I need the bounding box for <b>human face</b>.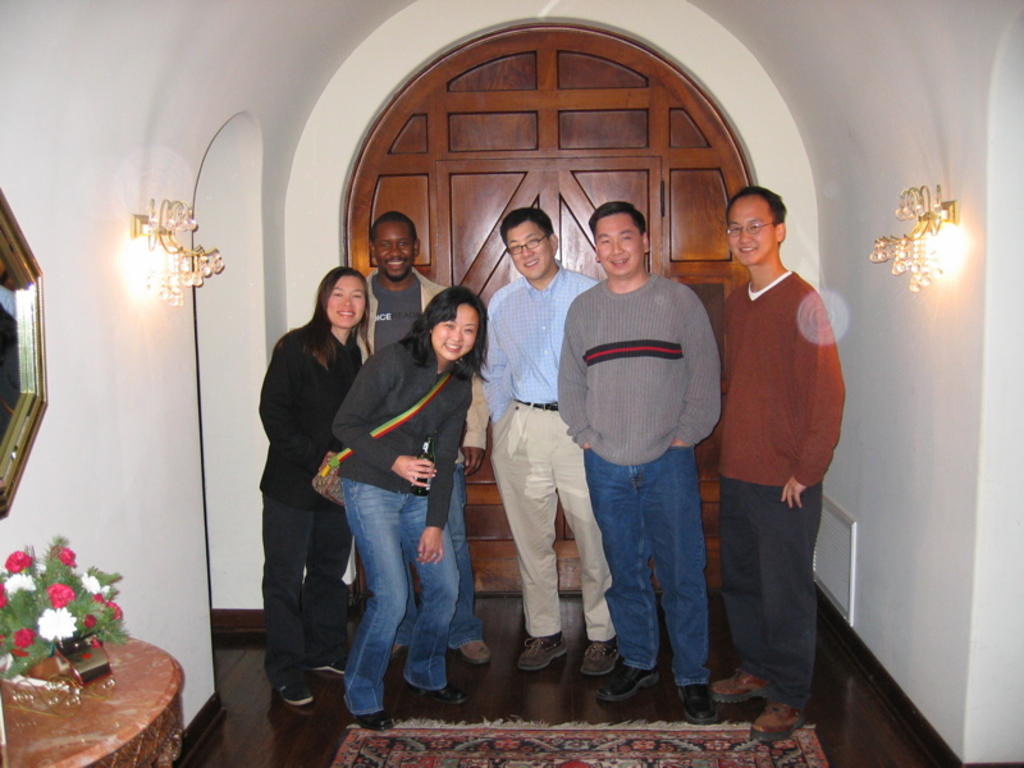
Here it is: [372, 223, 413, 278].
